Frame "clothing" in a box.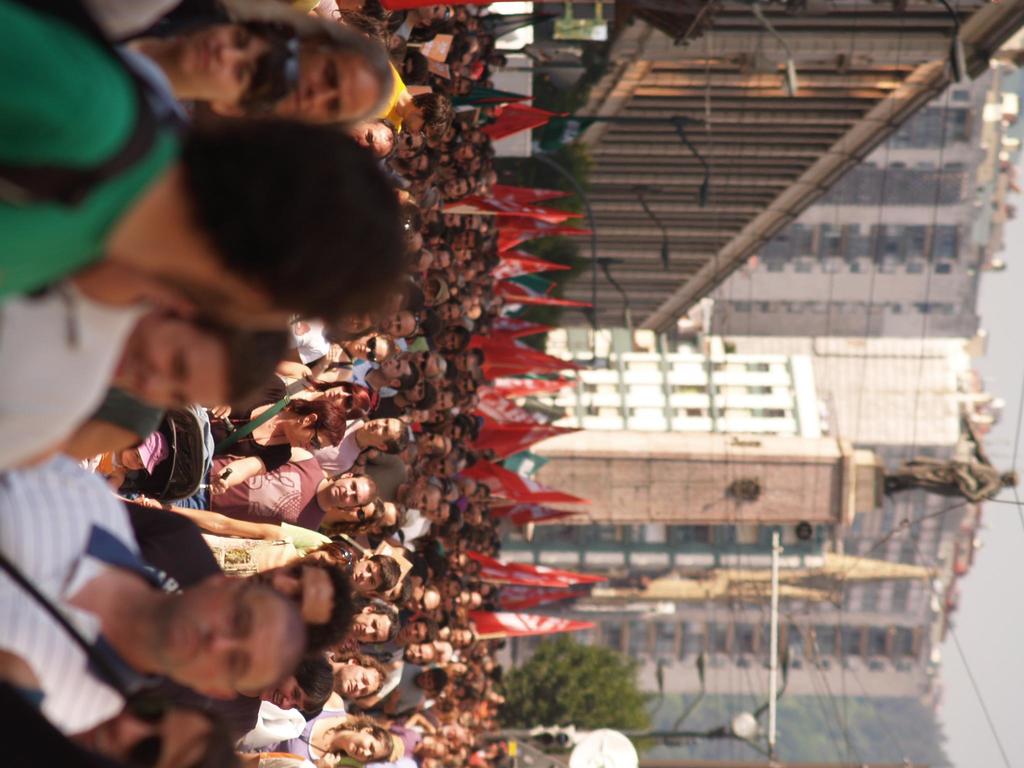
(202, 515, 330, 590).
